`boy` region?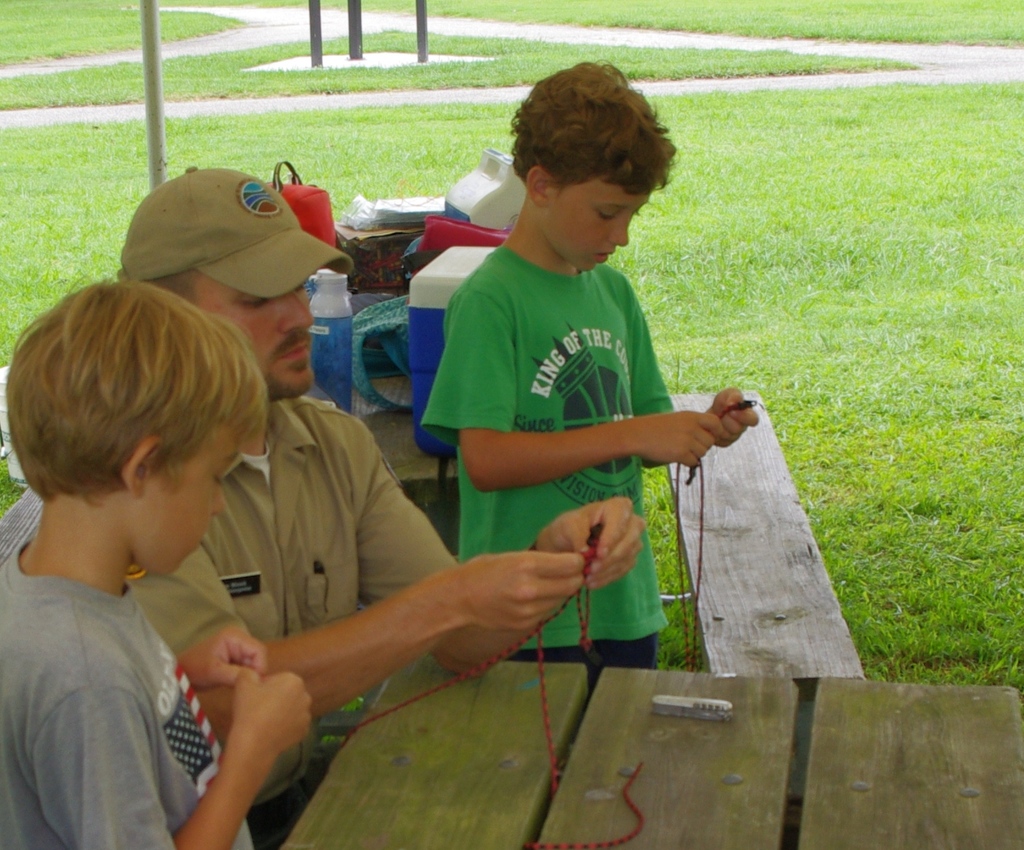
BBox(0, 280, 329, 849)
